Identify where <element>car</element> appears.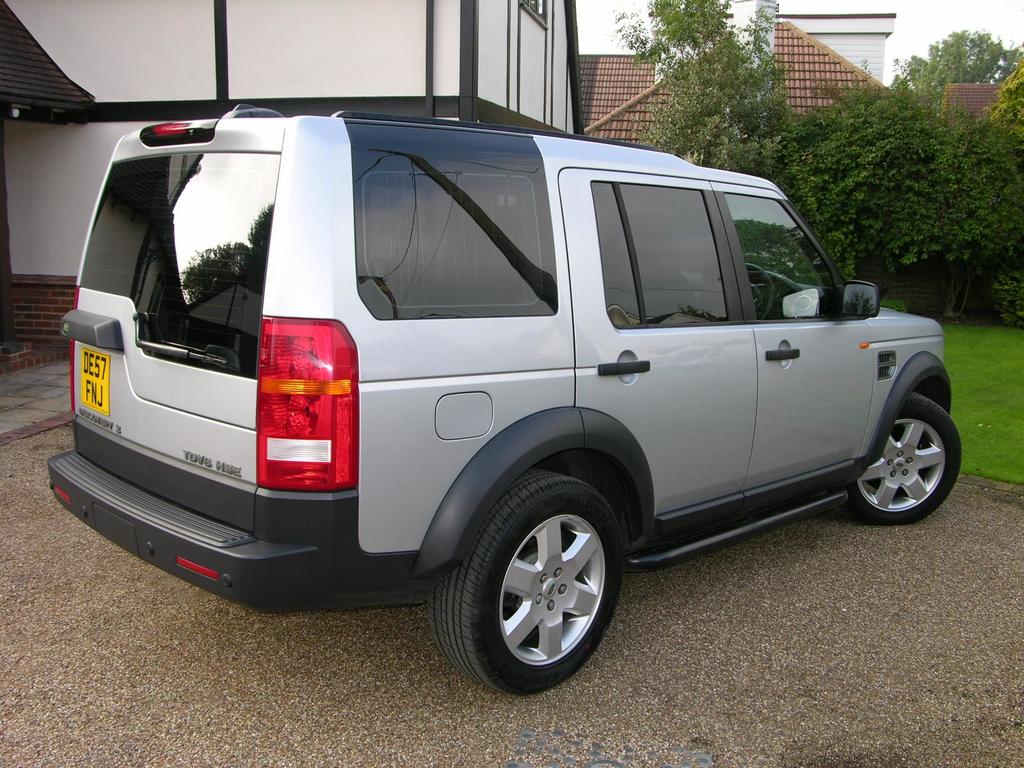
Appears at bbox=[46, 120, 961, 697].
